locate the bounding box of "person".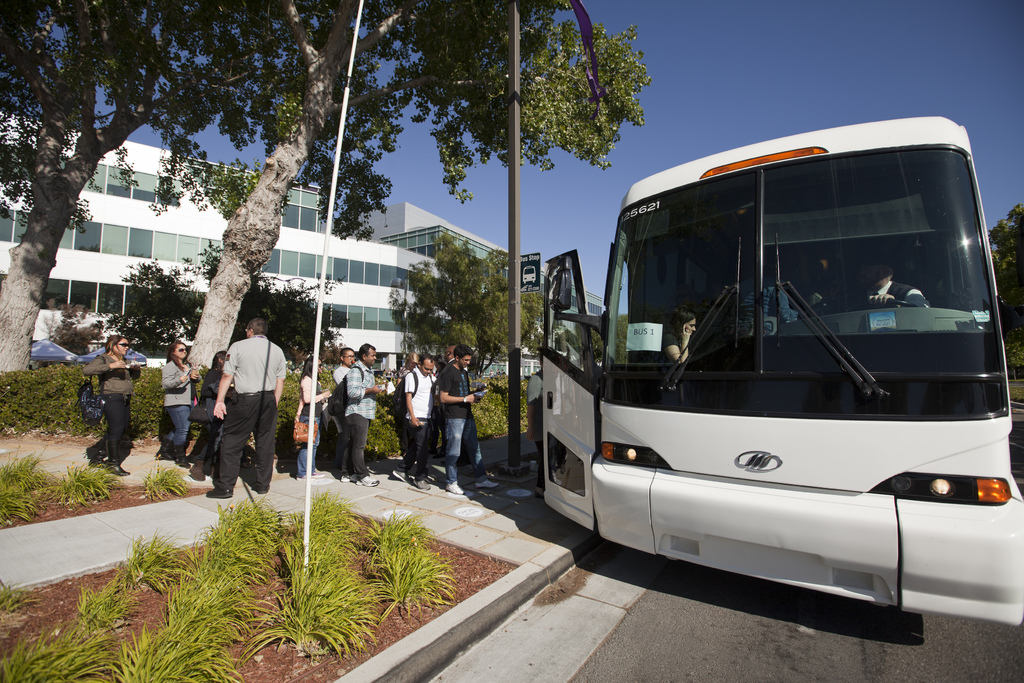
Bounding box: region(79, 333, 143, 477).
